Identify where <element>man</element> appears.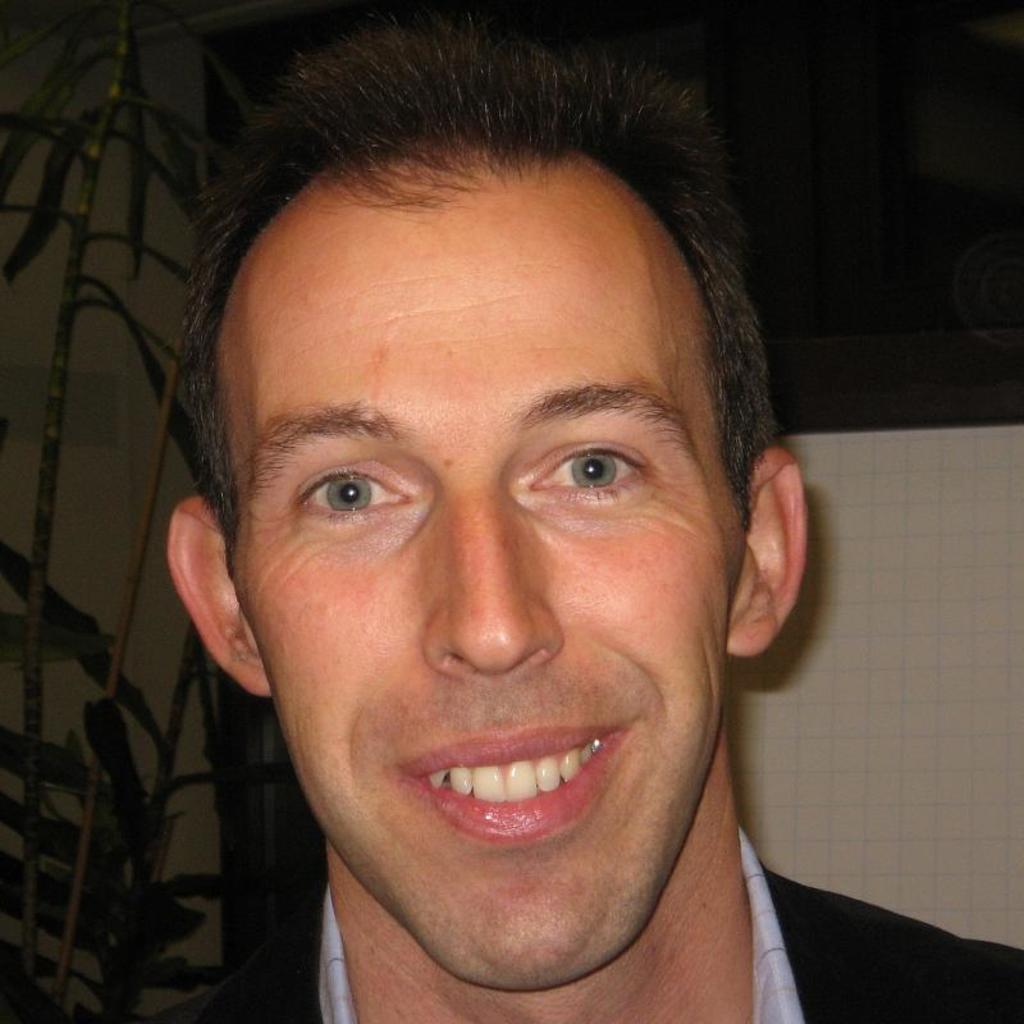
Appears at x1=164 y1=18 x2=1023 y2=1023.
